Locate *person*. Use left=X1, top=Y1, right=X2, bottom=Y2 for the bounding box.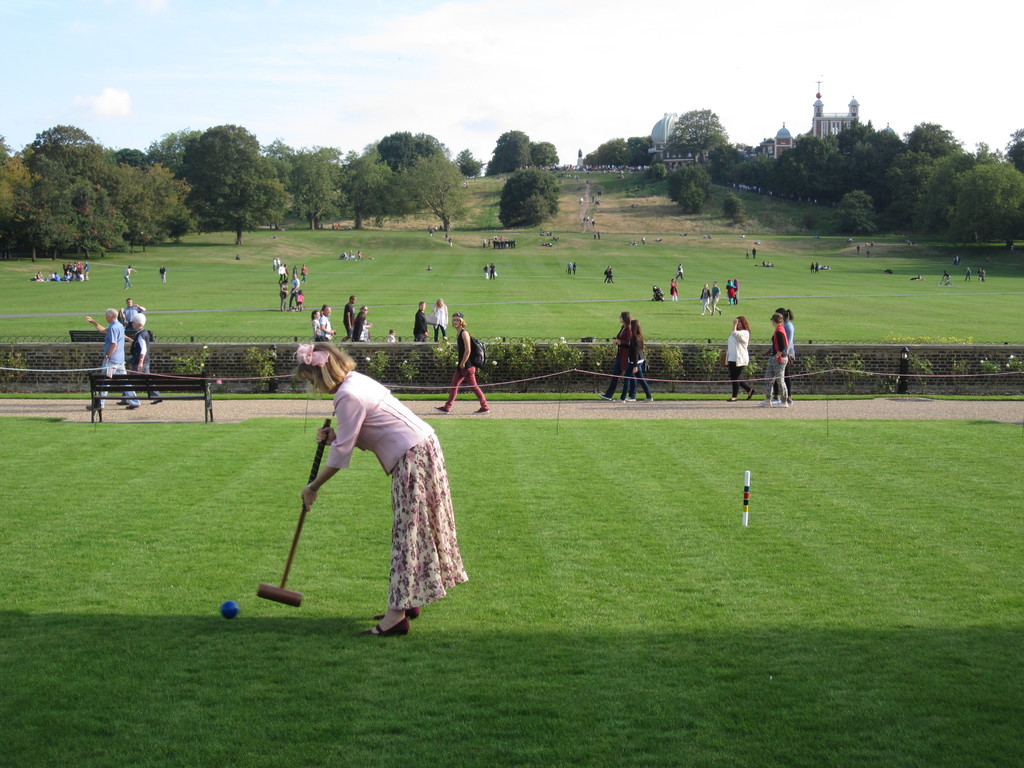
left=734, top=279, right=738, bottom=305.
